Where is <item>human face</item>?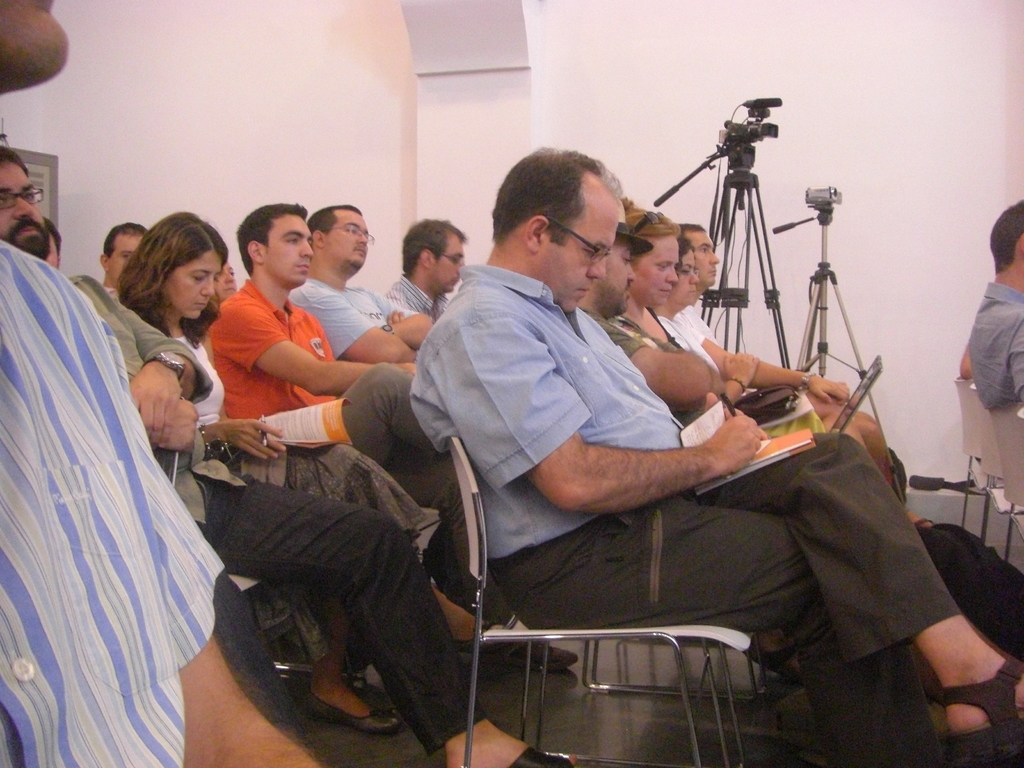
[left=678, top=254, right=694, bottom=307].
